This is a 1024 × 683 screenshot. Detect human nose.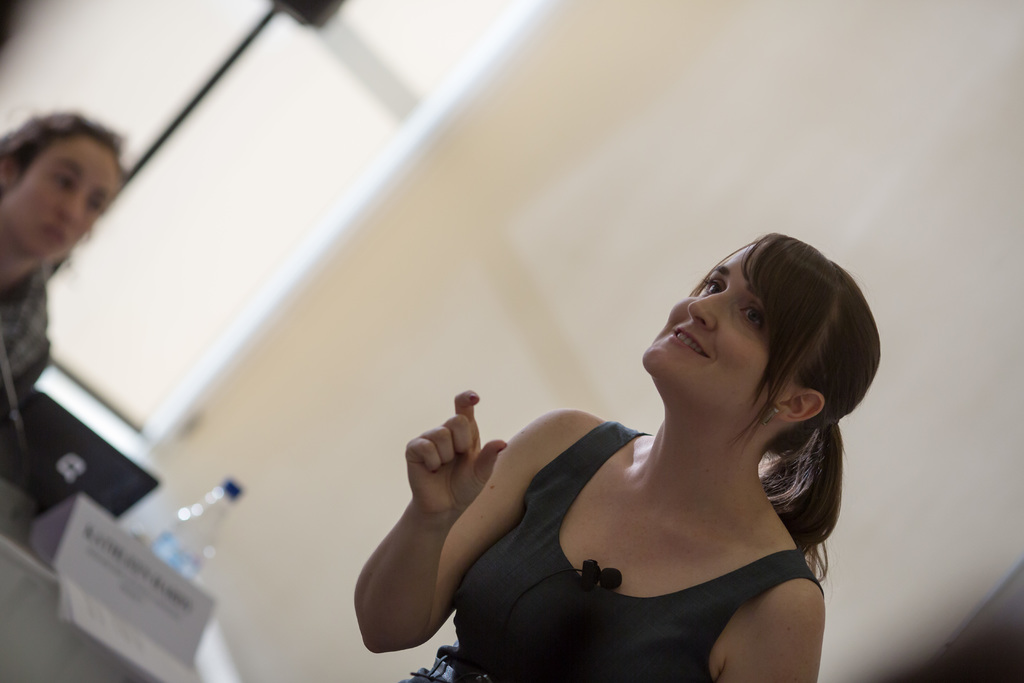
box=[682, 290, 728, 332].
